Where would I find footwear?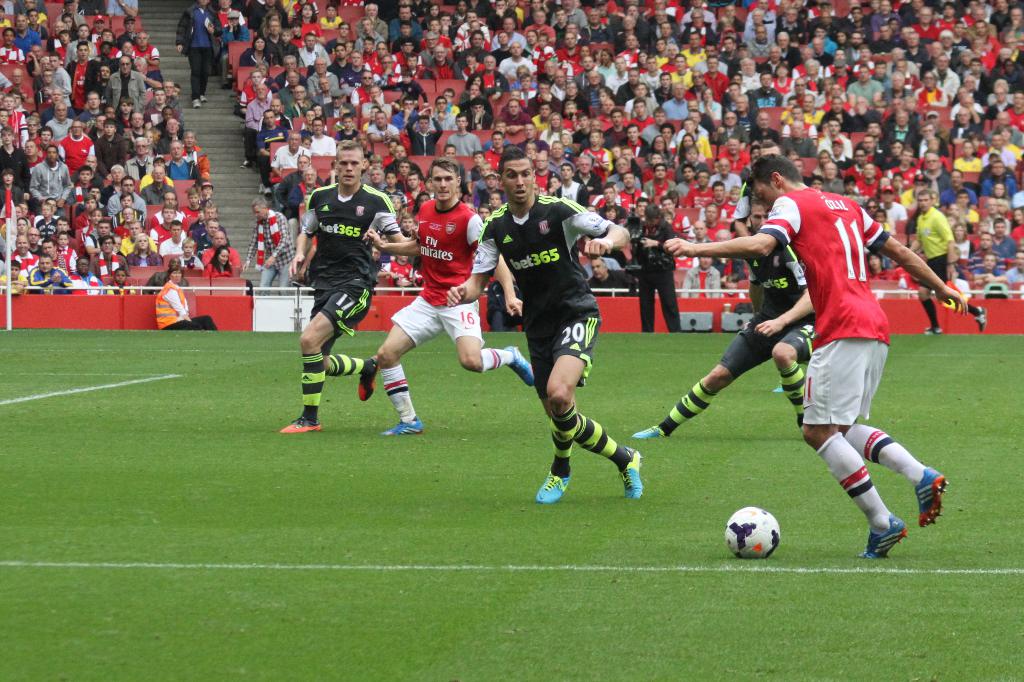
At [360, 359, 373, 402].
